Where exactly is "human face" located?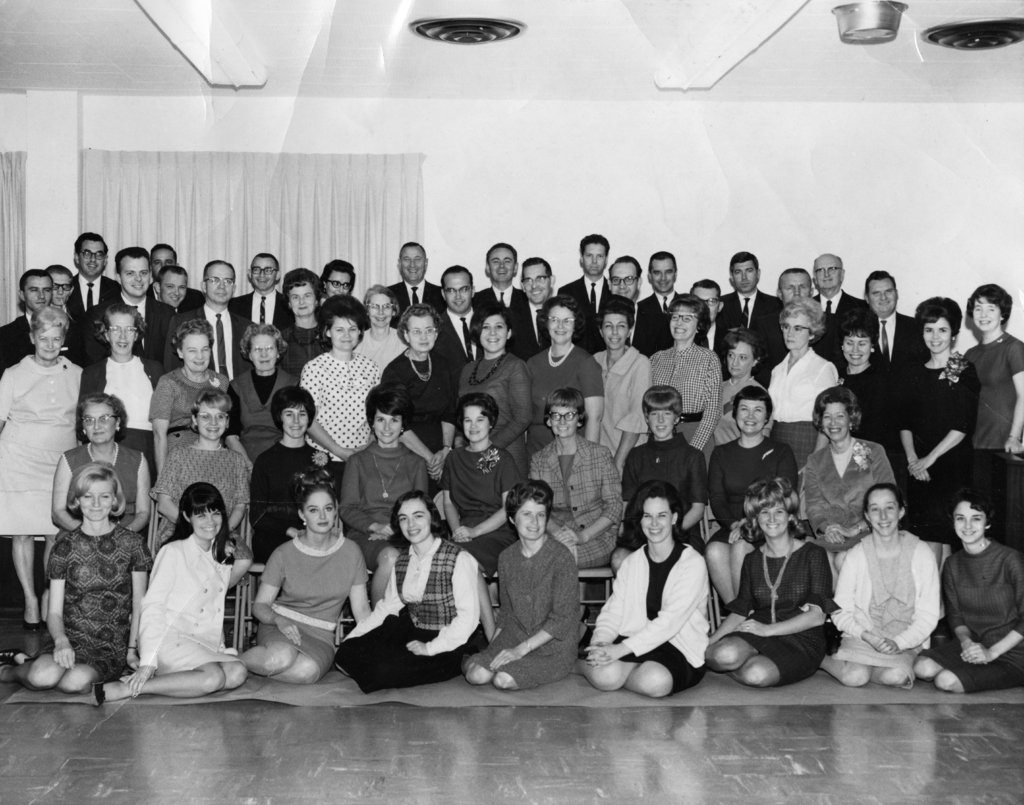
Its bounding box is [left=460, top=406, right=491, bottom=444].
